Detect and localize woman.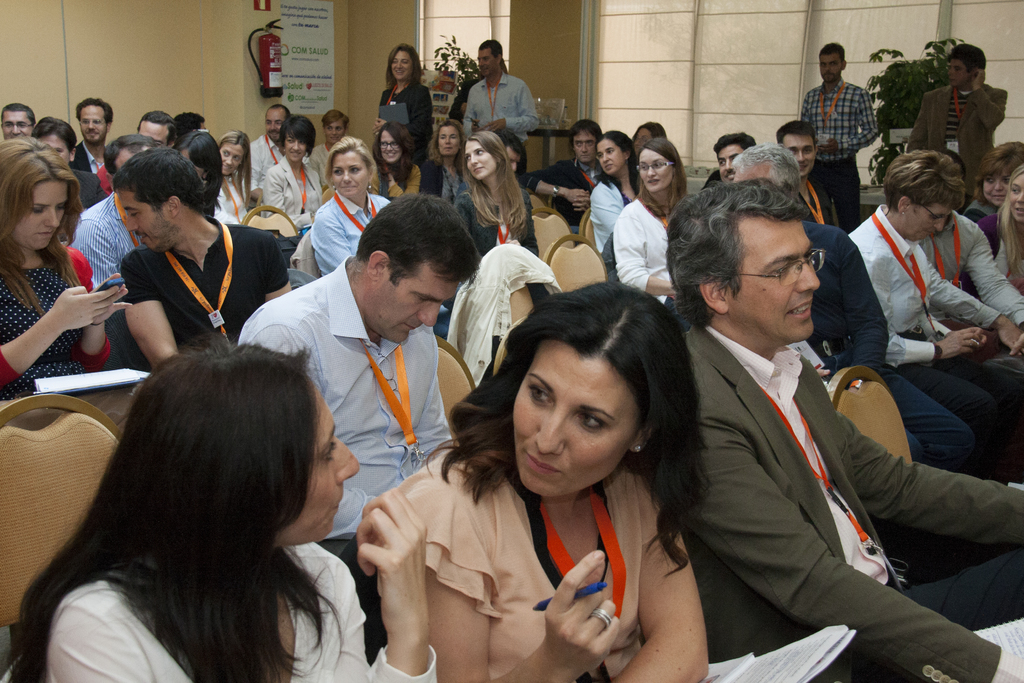
Localized at bbox(961, 139, 1023, 222).
